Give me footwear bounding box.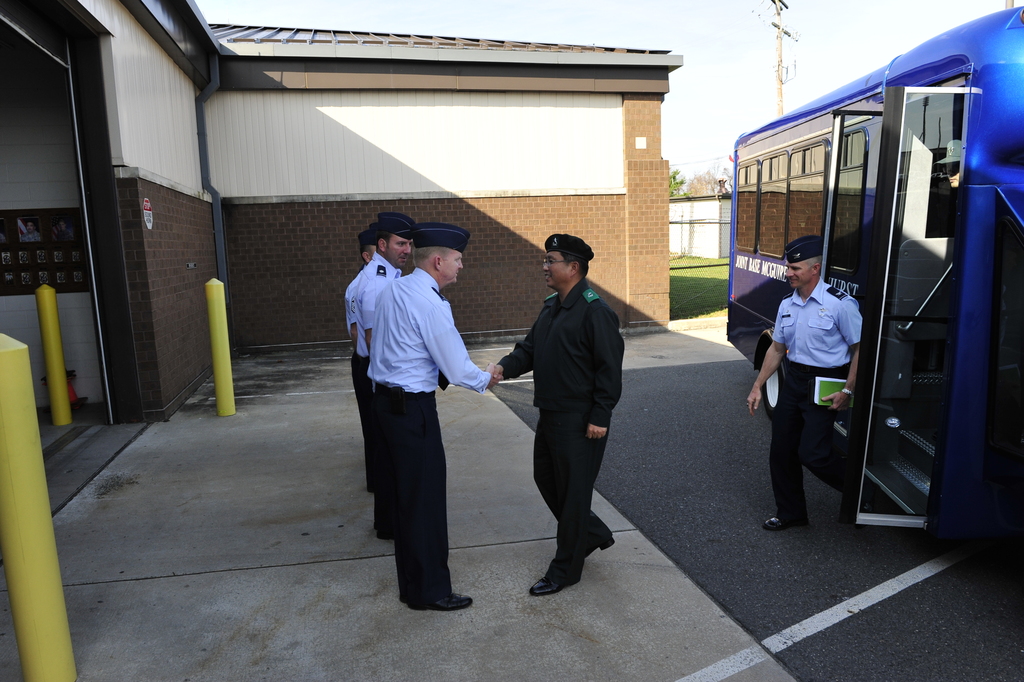
box=[763, 514, 797, 530].
